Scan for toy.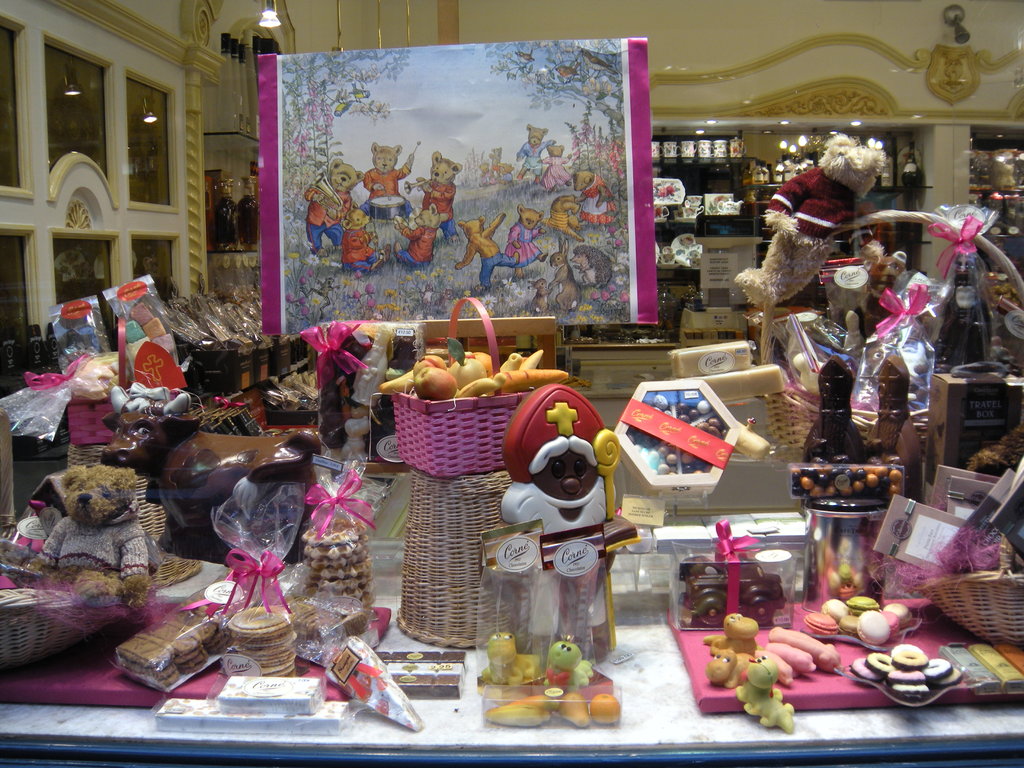
Scan result: locate(399, 468, 513, 649).
